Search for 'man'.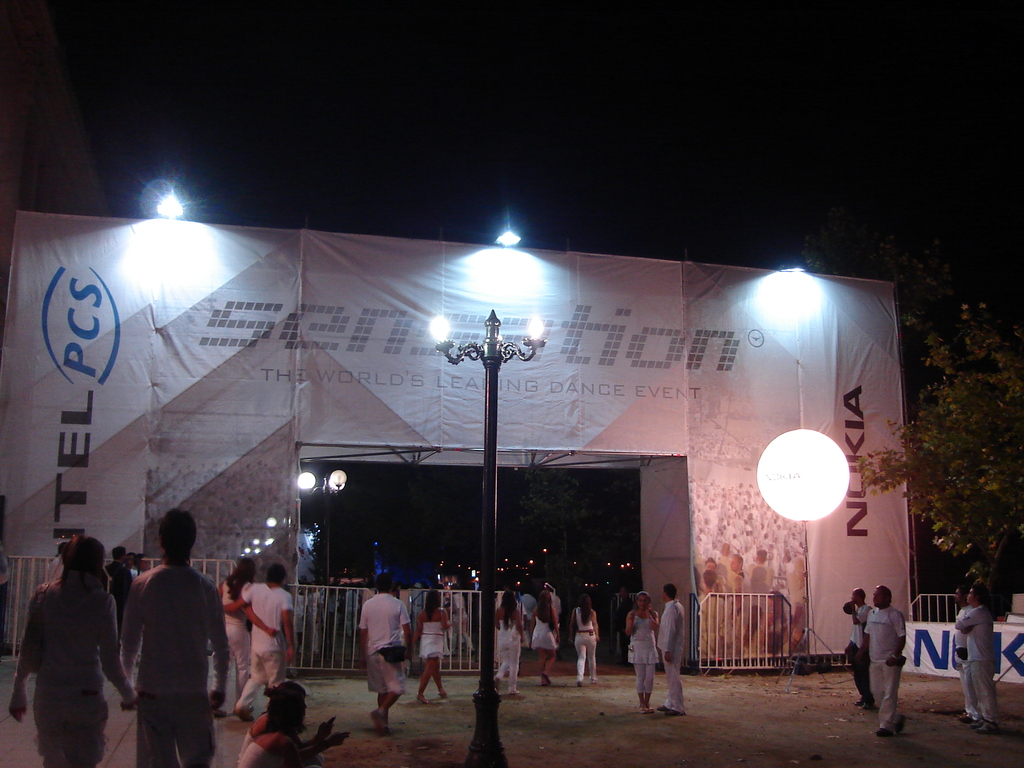
Found at <box>860,581,908,735</box>.
